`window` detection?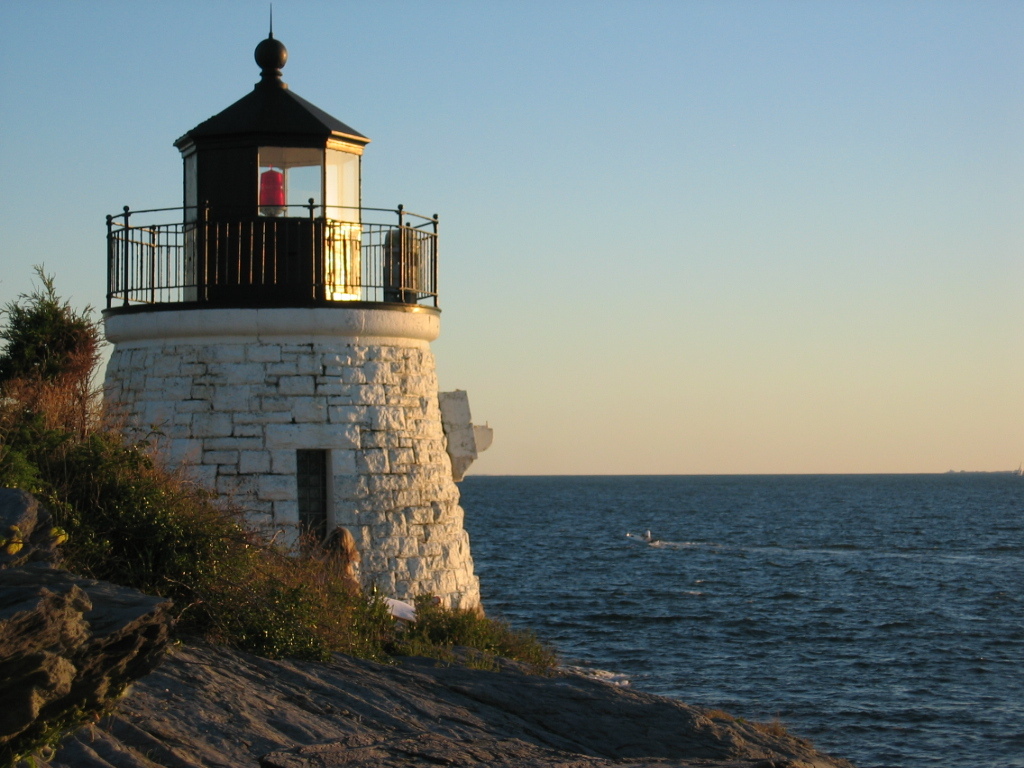
locate(179, 151, 198, 225)
